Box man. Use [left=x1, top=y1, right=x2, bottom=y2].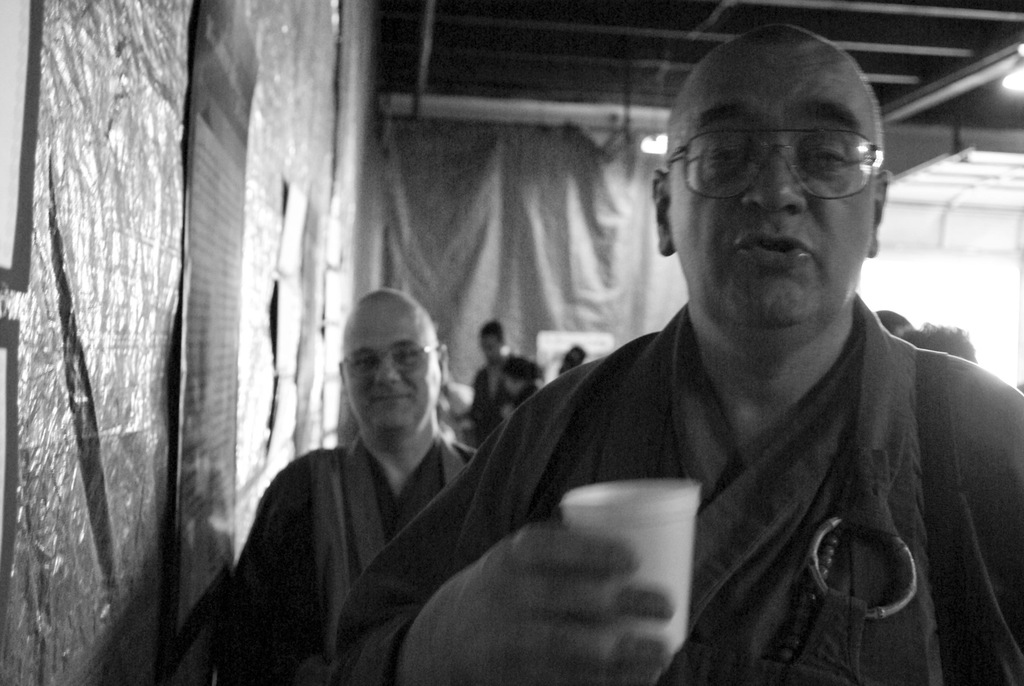
[left=457, top=315, right=553, bottom=466].
